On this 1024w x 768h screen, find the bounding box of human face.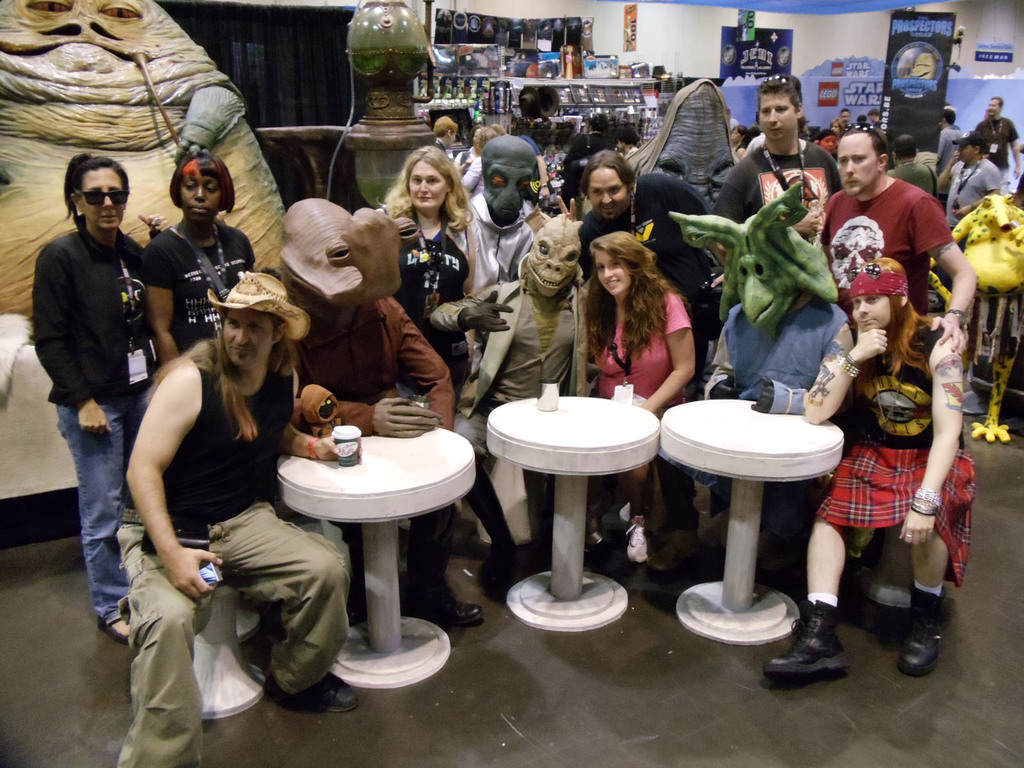
Bounding box: <box>179,175,221,227</box>.
